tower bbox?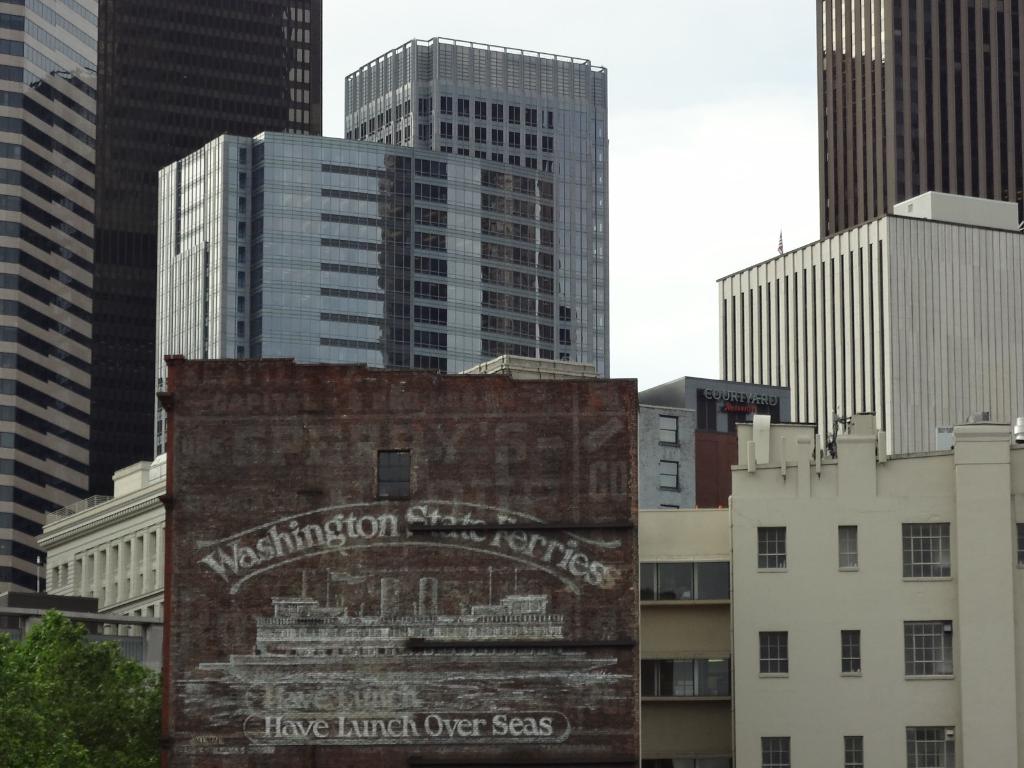
[x1=712, y1=186, x2=1023, y2=456]
